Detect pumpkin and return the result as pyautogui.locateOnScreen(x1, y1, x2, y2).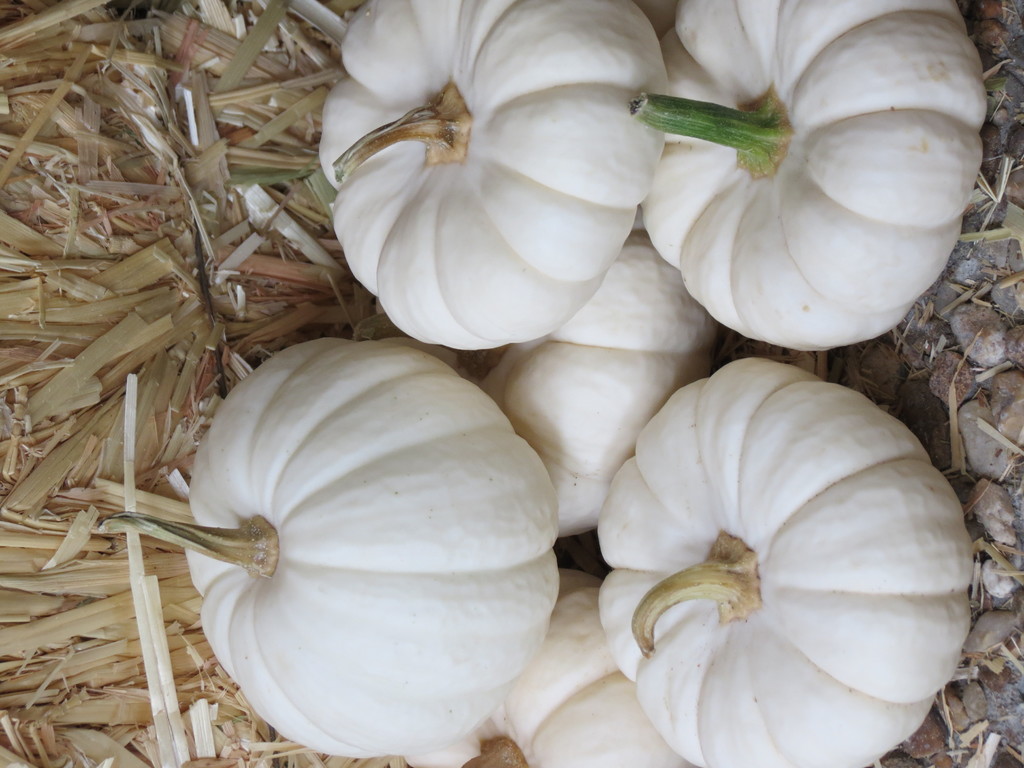
pyautogui.locateOnScreen(640, 0, 993, 355).
